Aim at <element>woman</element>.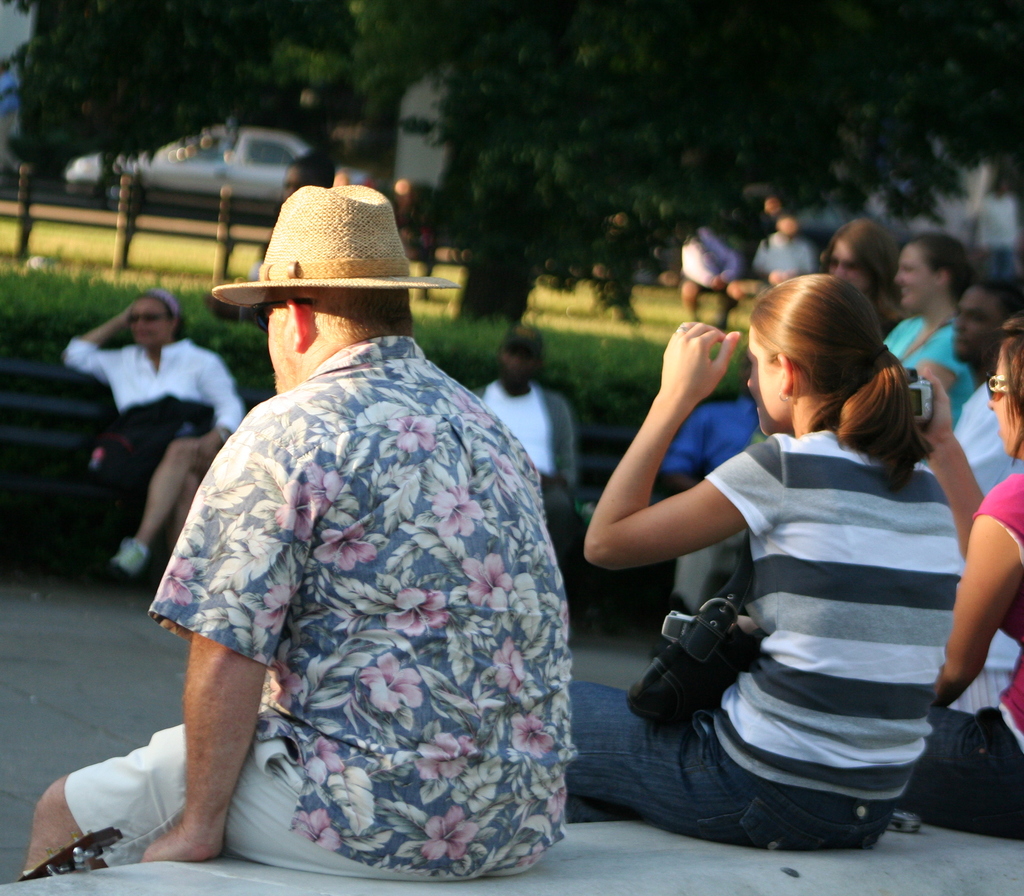
Aimed at <region>900, 316, 1023, 848</region>.
